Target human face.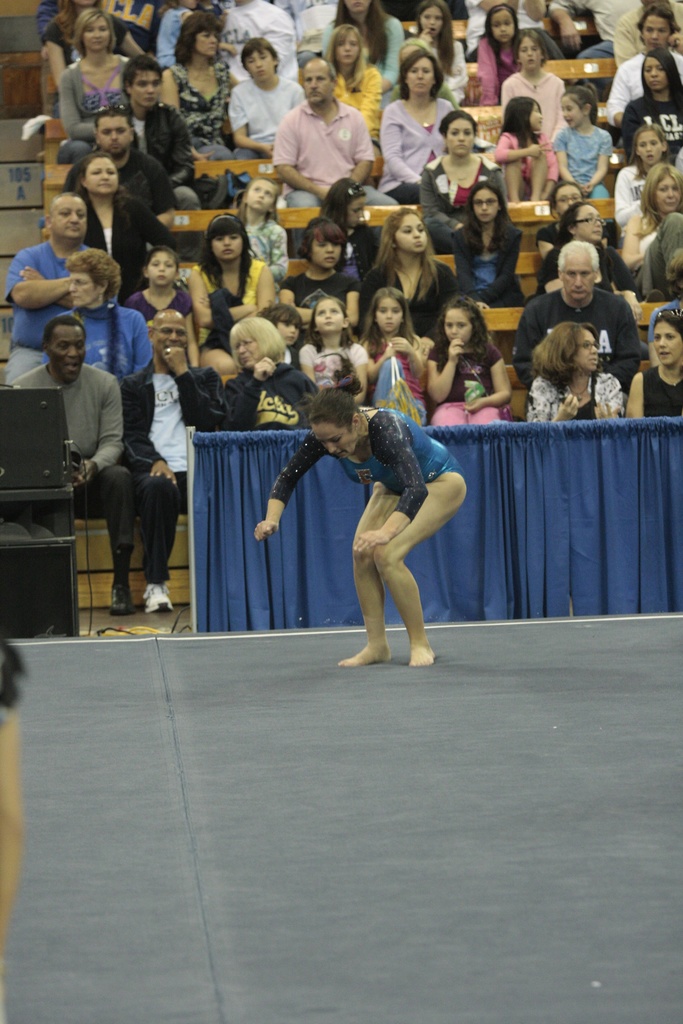
Target region: crop(394, 215, 429, 253).
